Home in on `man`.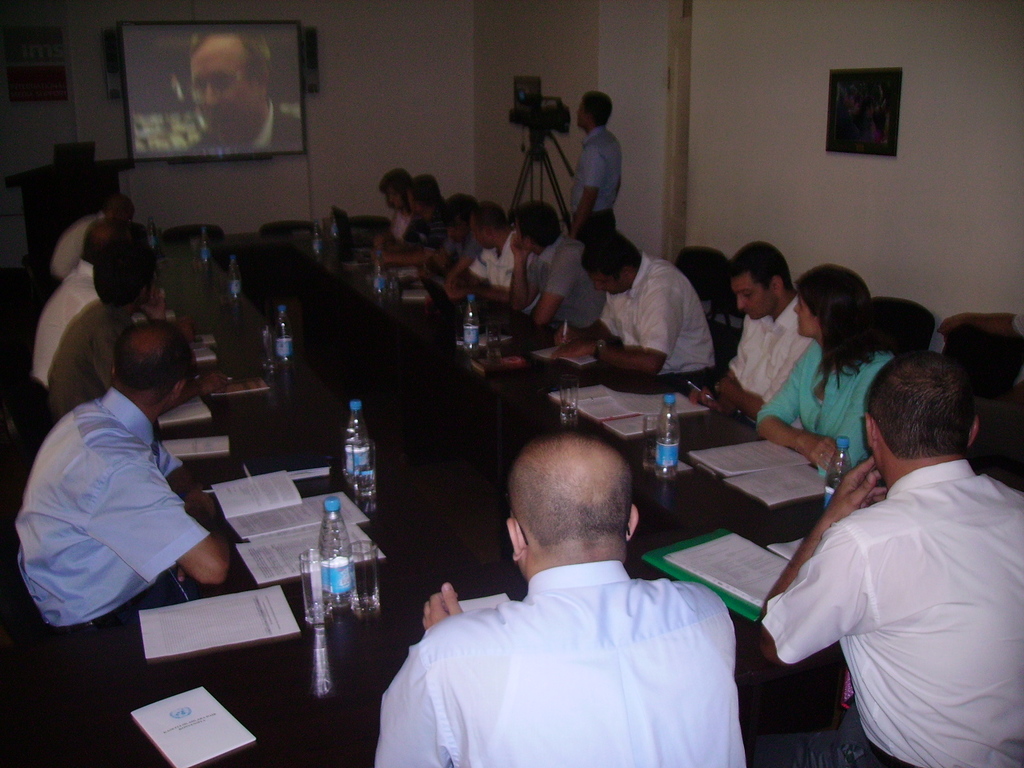
Homed in at (x1=178, y1=26, x2=309, y2=150).
